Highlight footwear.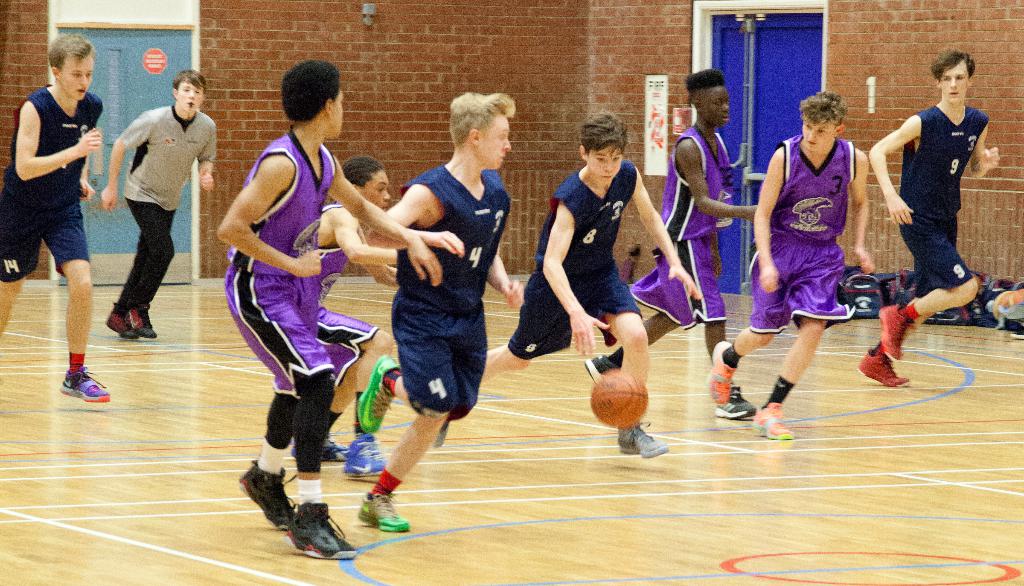
Highlighted region: detection(878, 304, 909, 361).
